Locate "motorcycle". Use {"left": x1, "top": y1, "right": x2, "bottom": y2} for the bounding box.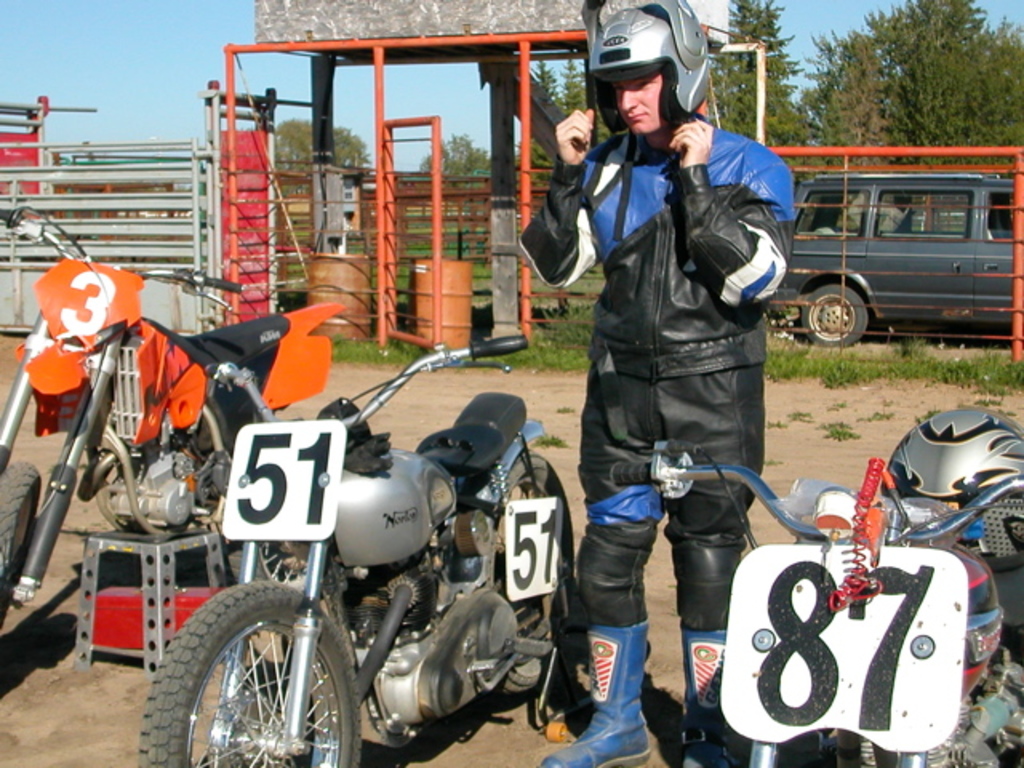
{"left": 146, "top": 362, "right": 595, "bottom": 767}.
